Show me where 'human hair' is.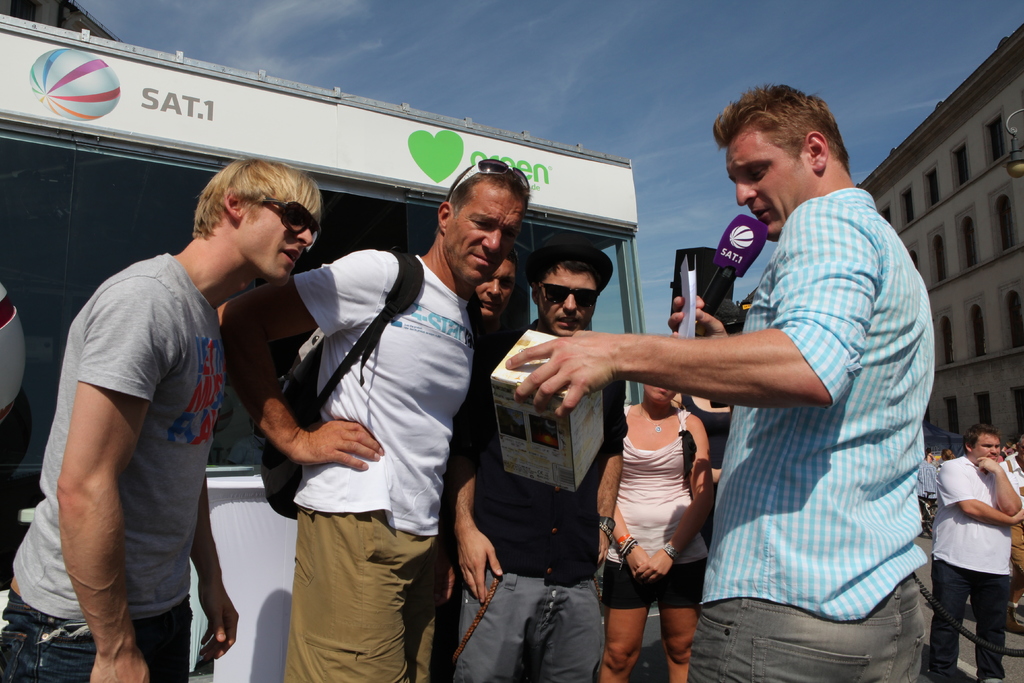
'human hair' is at (942,447,955,461).
